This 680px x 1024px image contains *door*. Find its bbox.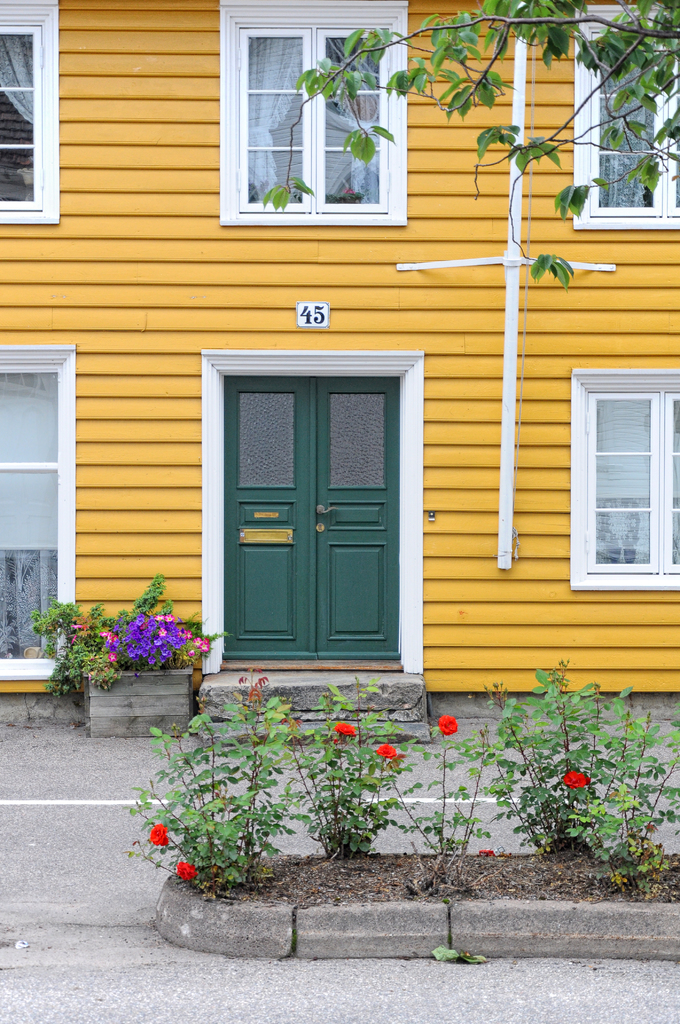
rect(207, 362, 414, 687).
